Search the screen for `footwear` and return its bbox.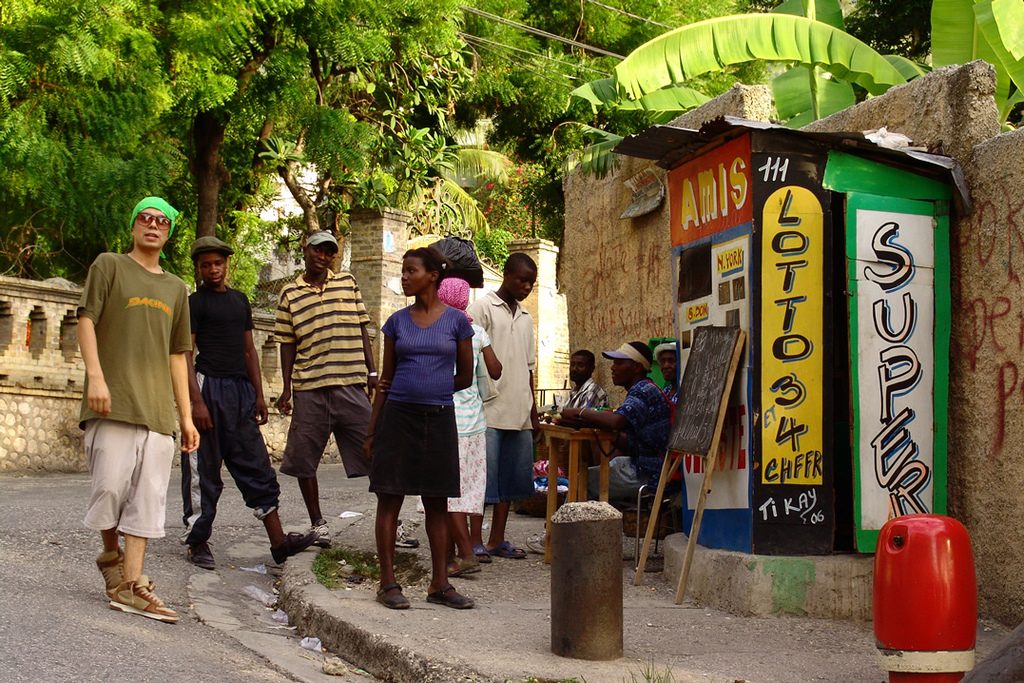
Found: pyautogui.locateOnScreen(271, 530, 318, 563).
